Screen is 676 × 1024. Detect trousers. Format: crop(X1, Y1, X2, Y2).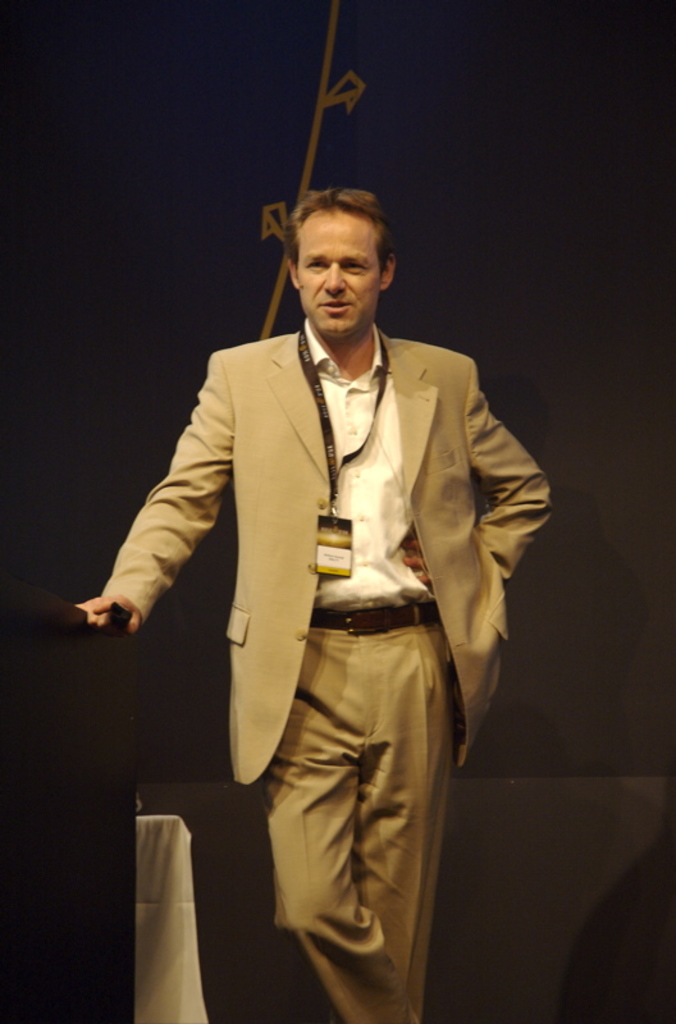
crop(232, 640, 467, 979).
